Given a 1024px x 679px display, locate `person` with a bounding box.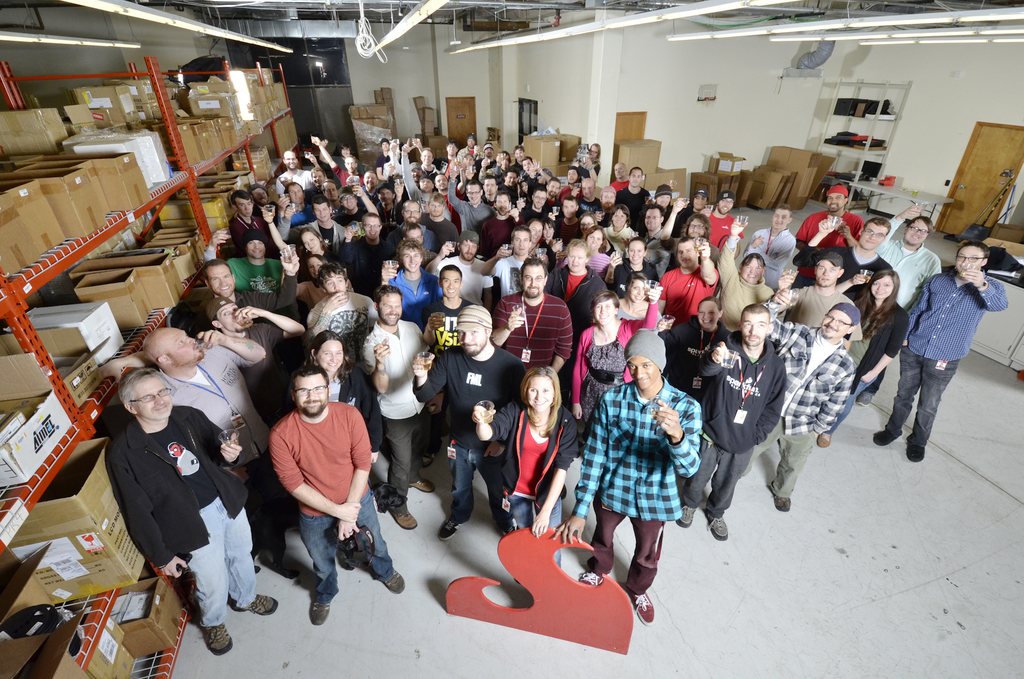
Located: (612, 268, 668, 345).
